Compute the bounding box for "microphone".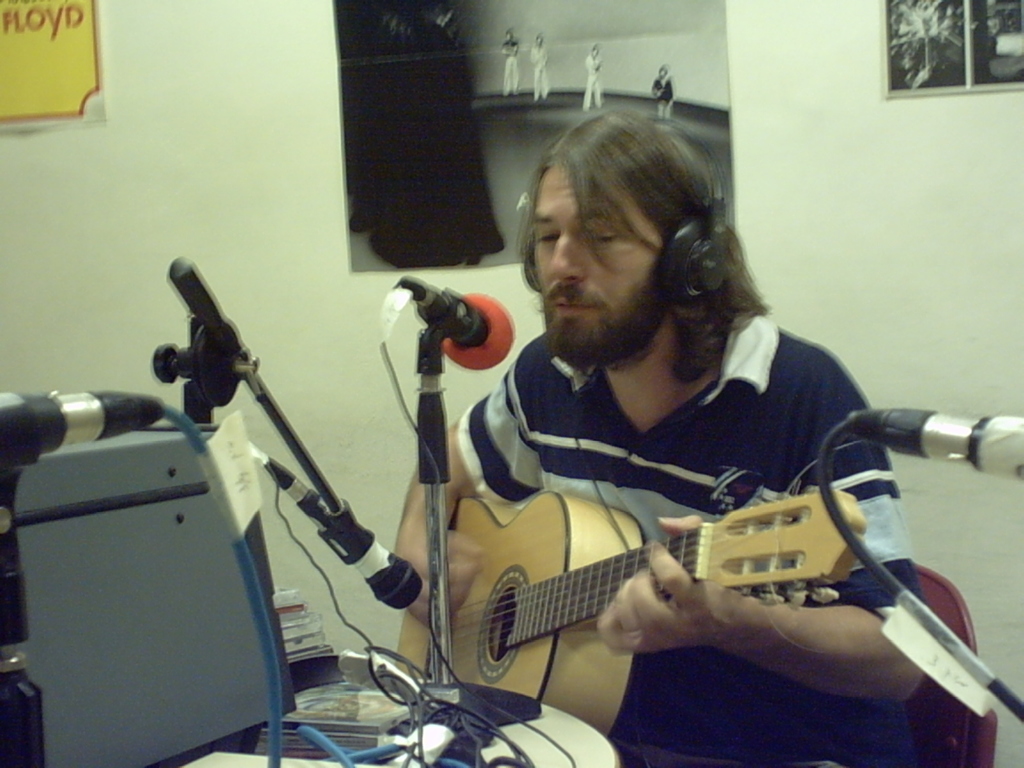
box(401, 271, 516, 374).
